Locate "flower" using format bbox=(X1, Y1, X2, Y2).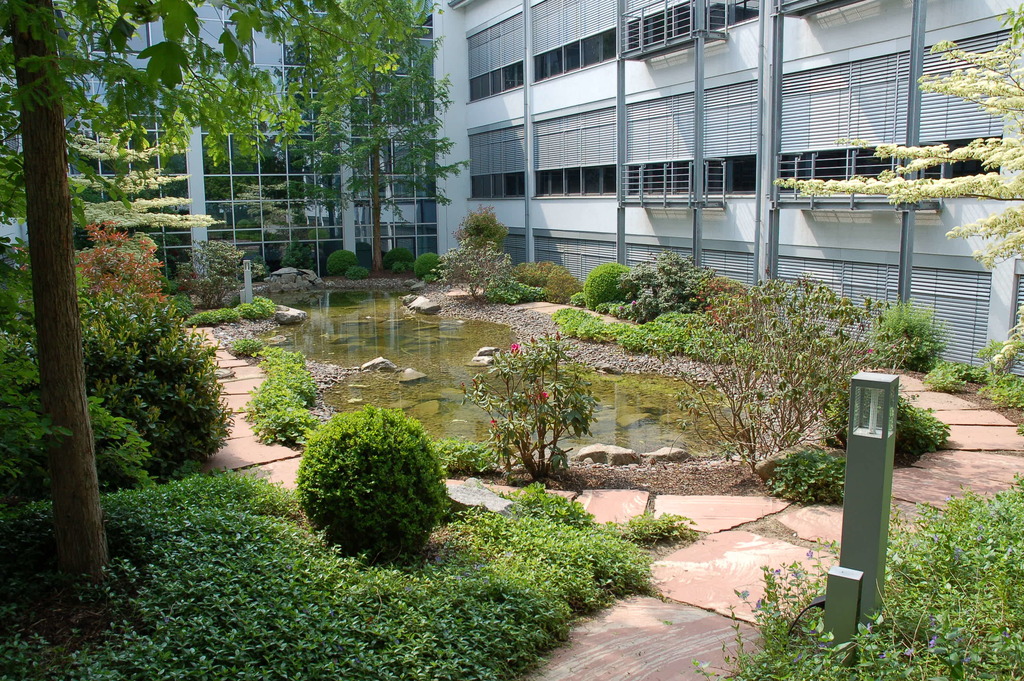
bbox=(492, 416, 499, 425).
